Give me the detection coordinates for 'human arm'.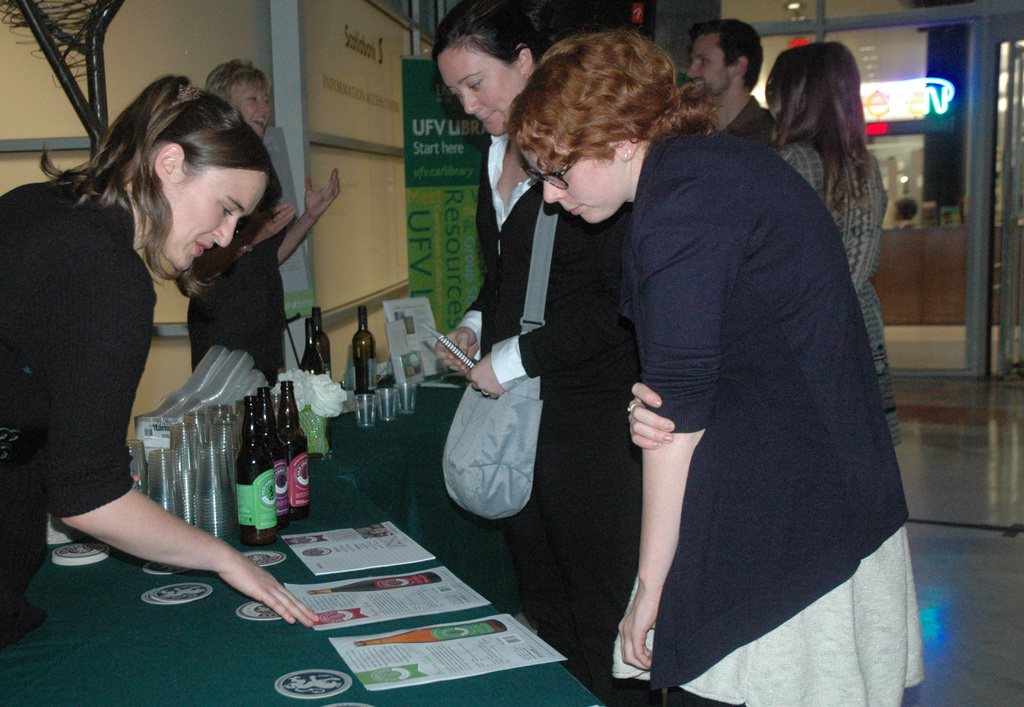
(618, 191, 728, 672).
